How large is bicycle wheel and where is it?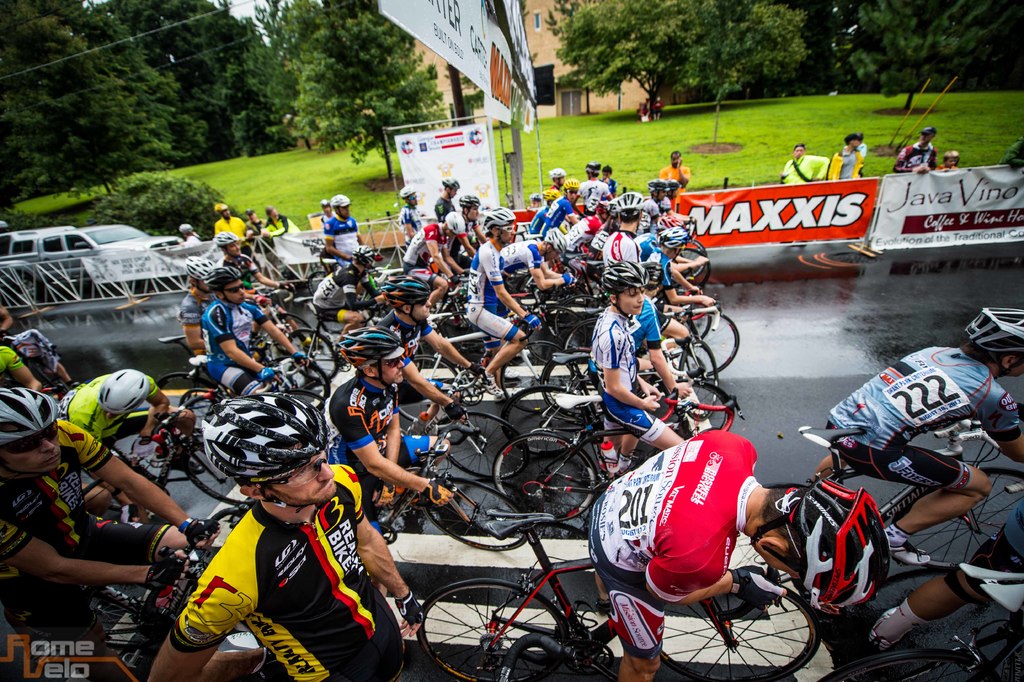
Bounding box: {"left": 132, "top": 431, "right": 196, "bottom": 484}.
